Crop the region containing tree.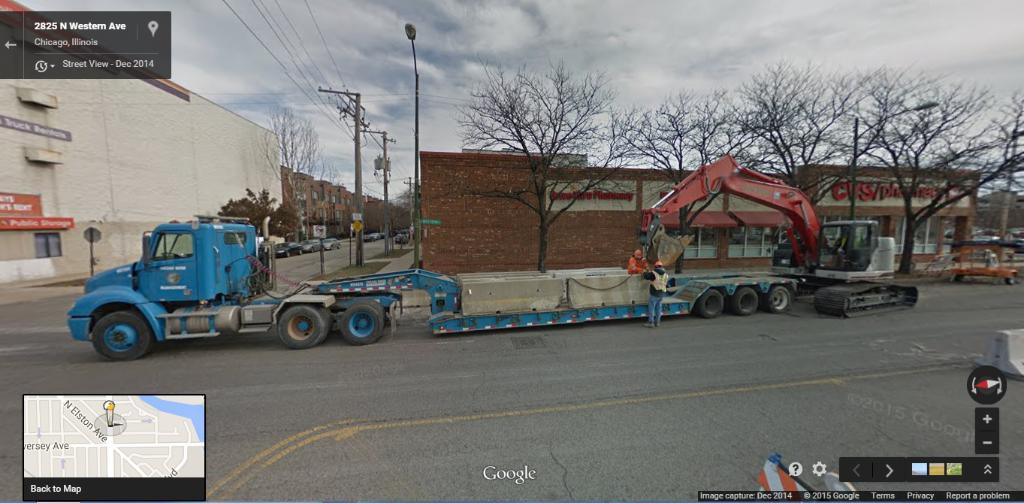
Crop region: (x1=624, y1=87, x2=757, y2=272).
